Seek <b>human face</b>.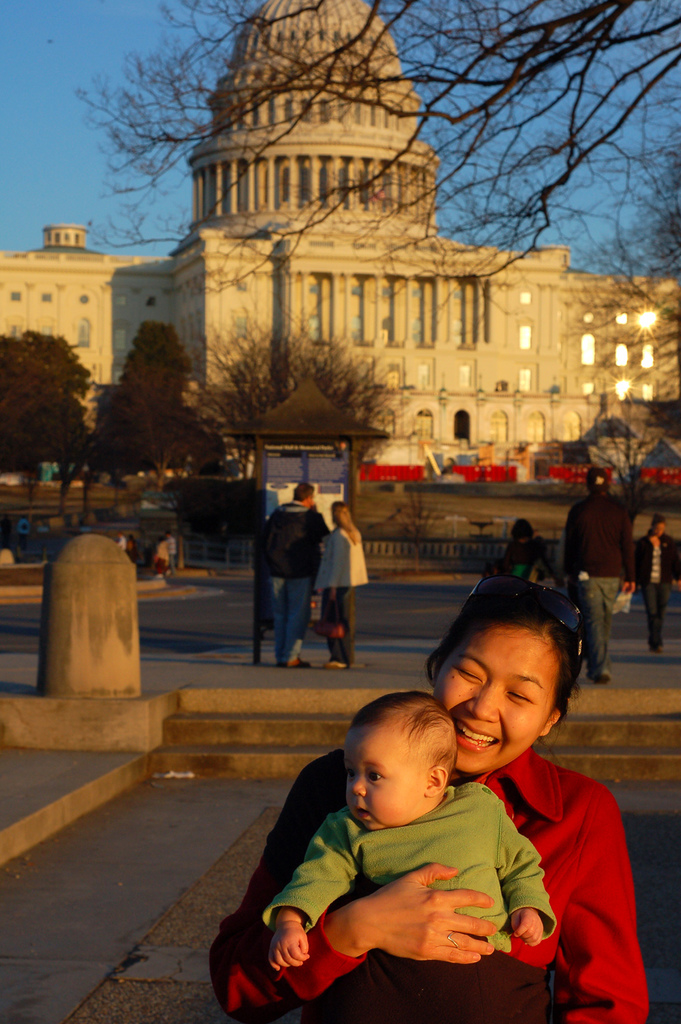
rect(342, 722, 433, 833).
